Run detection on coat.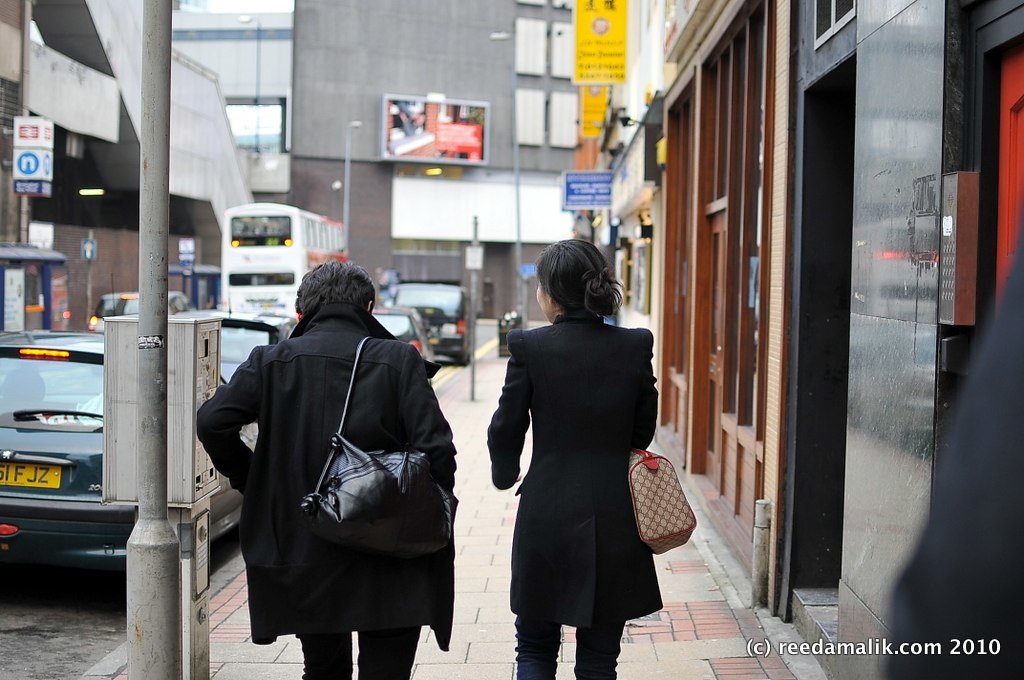
Result: locate(495, 266, 674, 631).
